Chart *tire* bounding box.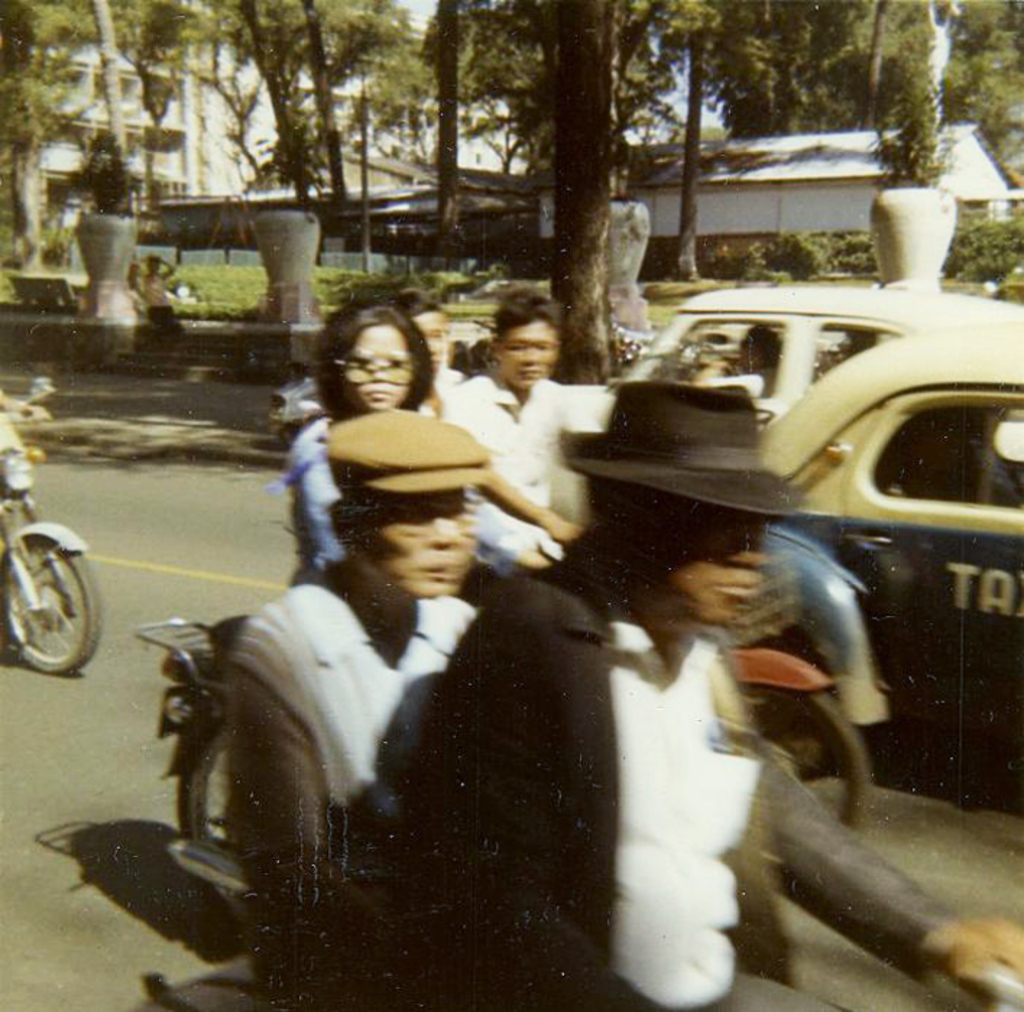
Charted: box(736, 688, 871, 830).
